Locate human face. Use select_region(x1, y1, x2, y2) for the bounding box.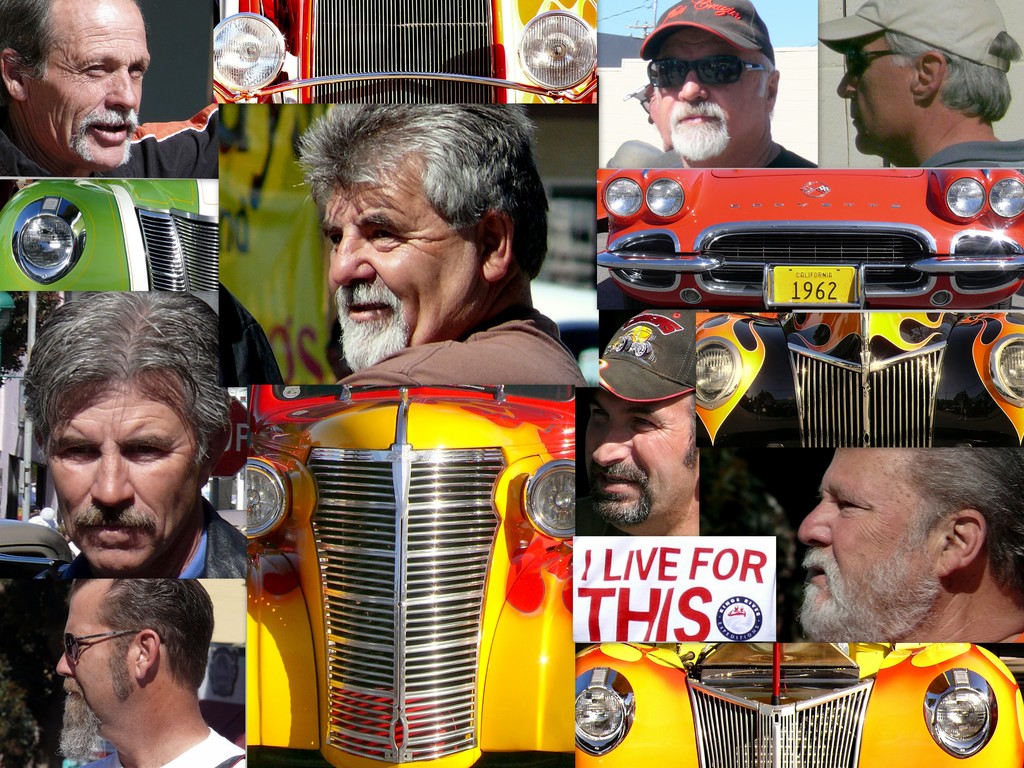
select_region(25, 0, 148, 167).
